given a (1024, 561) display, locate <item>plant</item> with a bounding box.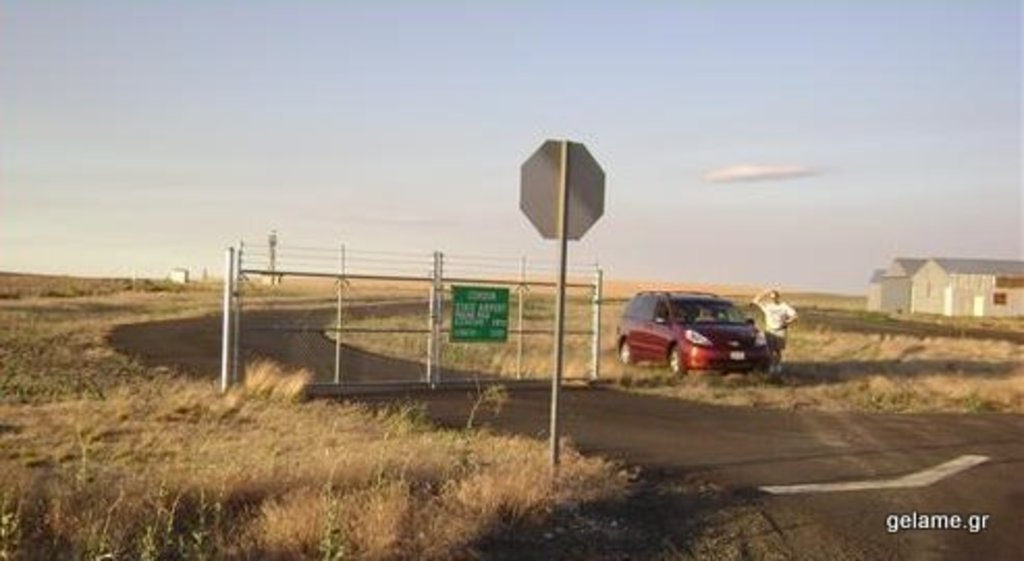
Located: 864:384:931:418.
